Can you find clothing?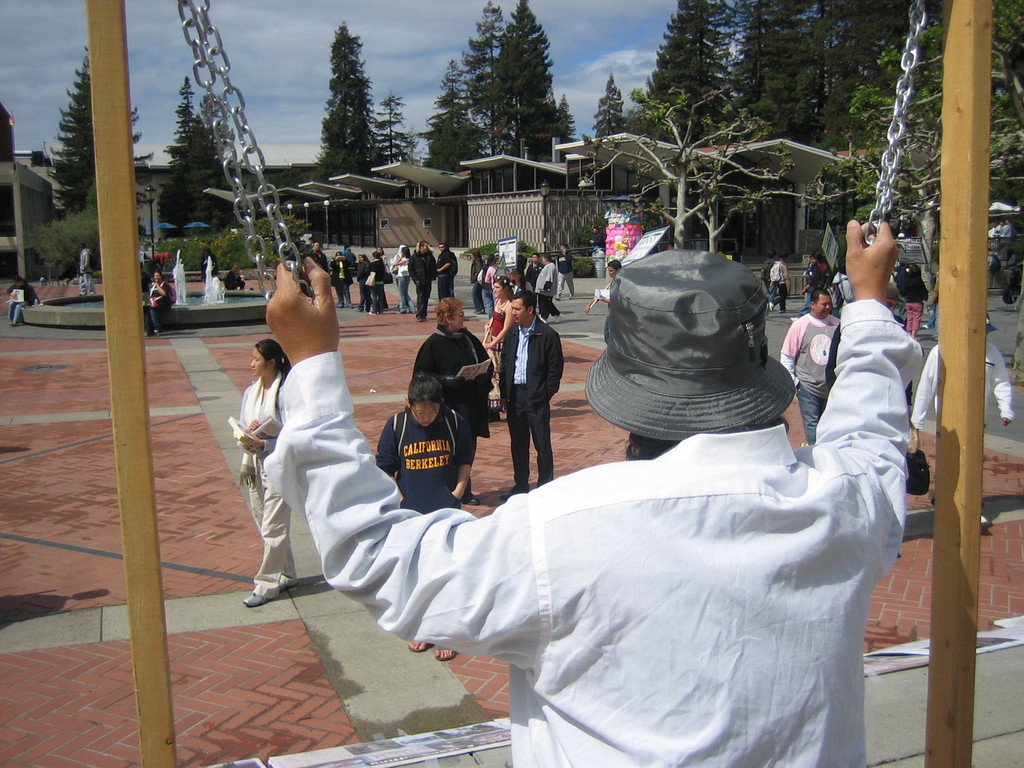
Yes, bounding box: (x1=145, y1=282, x2=173, y2=330).
